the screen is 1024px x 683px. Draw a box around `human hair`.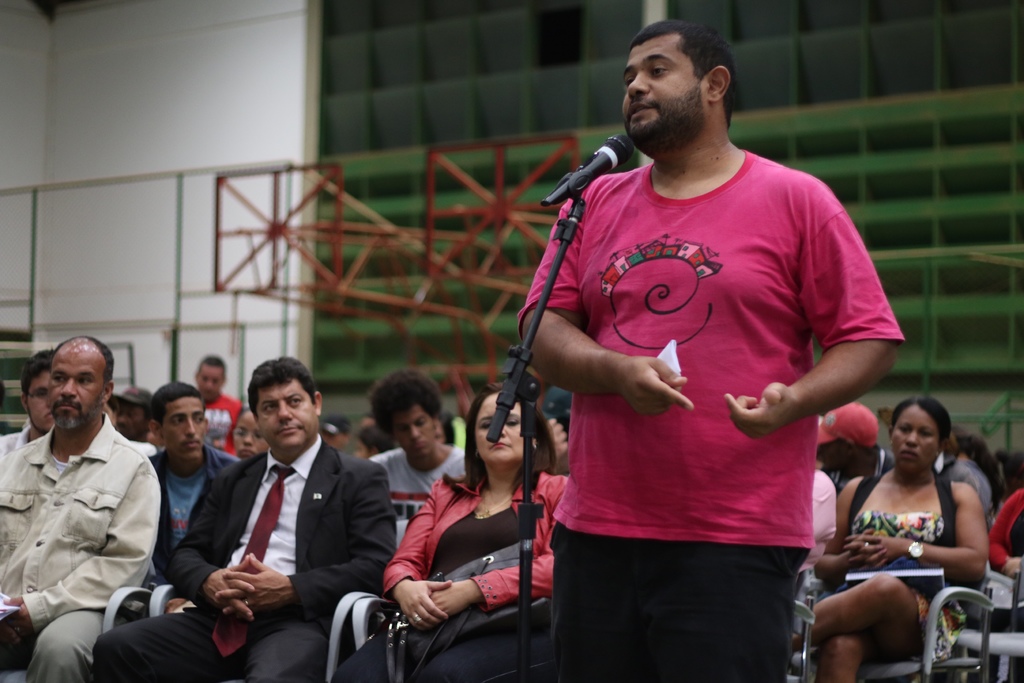
bbox(246, 357, 316, 424).
